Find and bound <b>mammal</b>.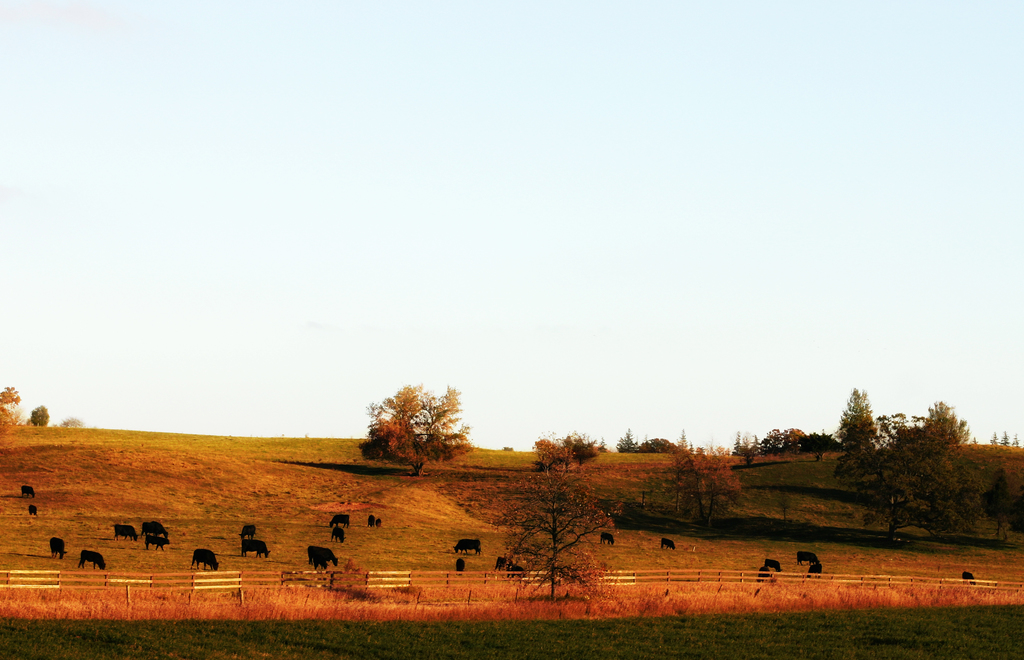
Bound: (795,547,822,568).
